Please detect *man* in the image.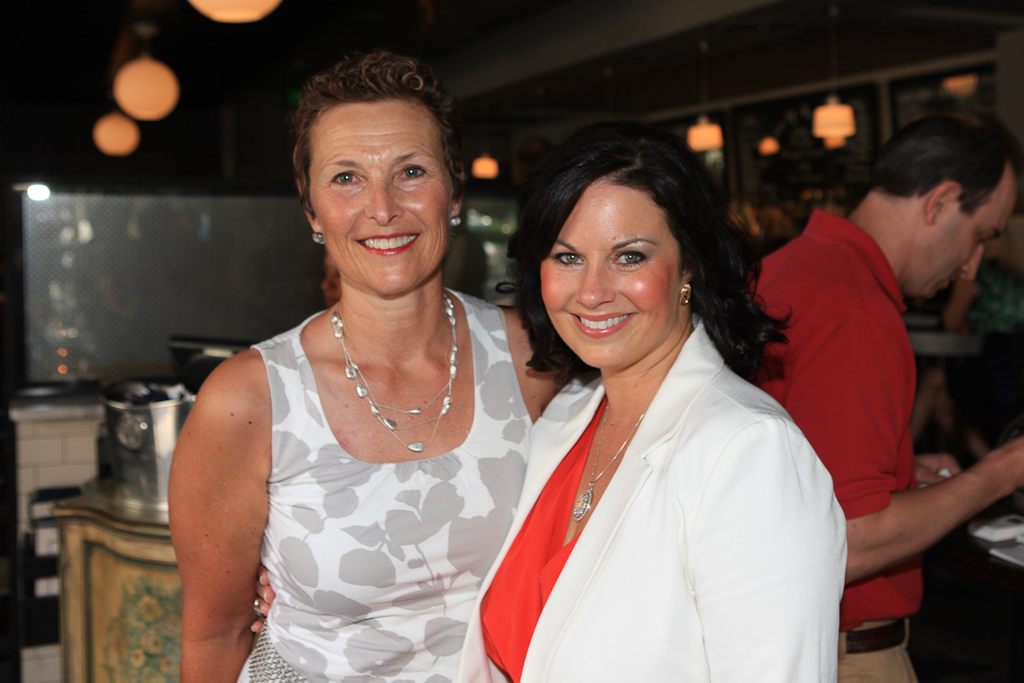
detection(737, 123, 1004, 634).
